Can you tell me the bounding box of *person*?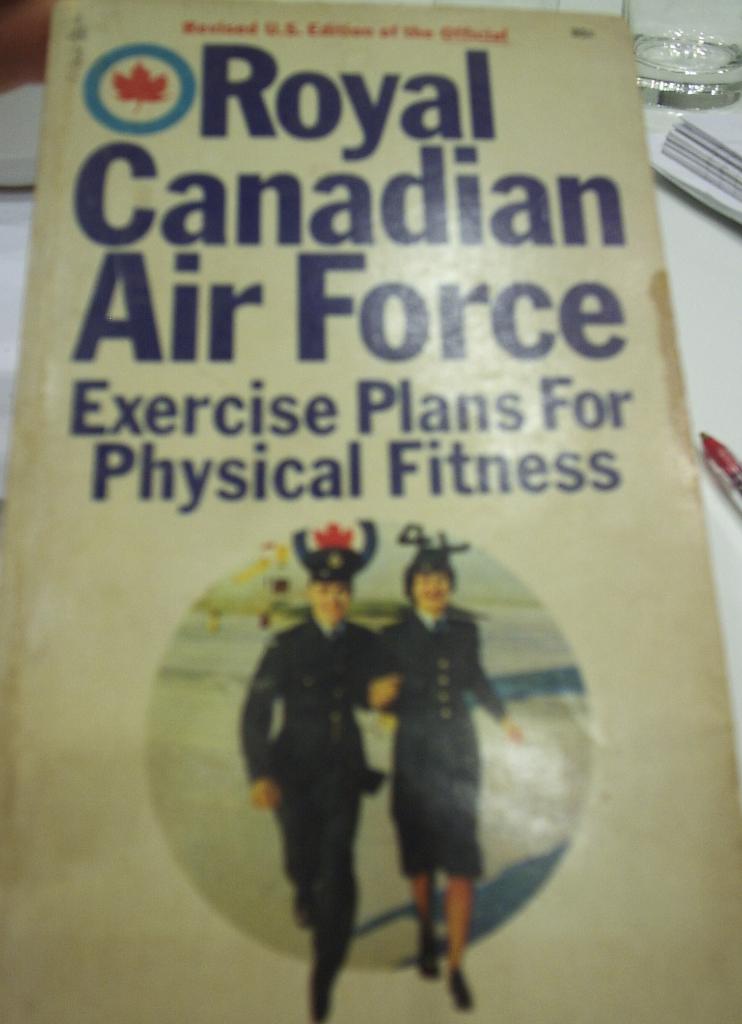
(378, 549, 527, 1009).
